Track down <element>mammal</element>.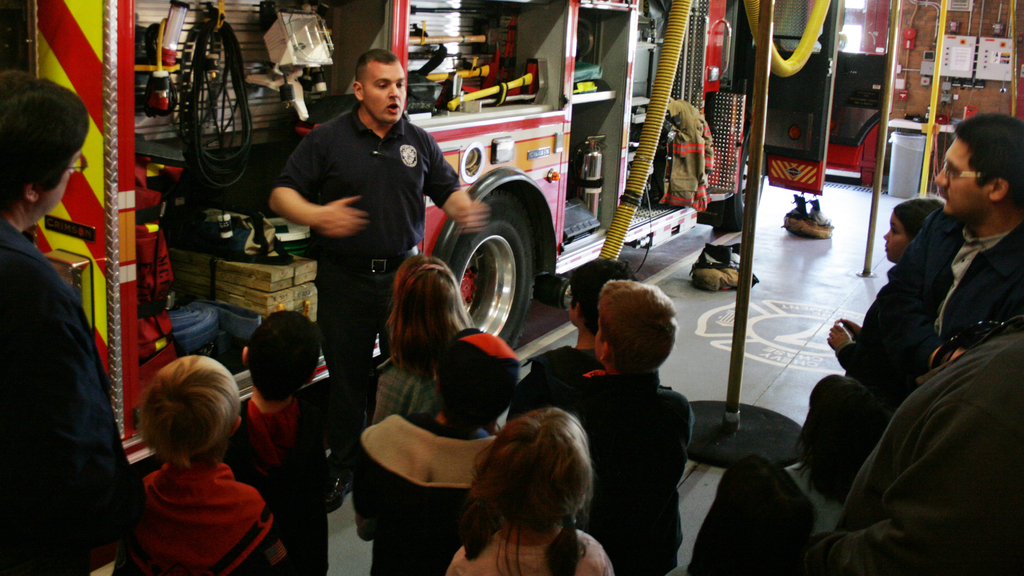
Tracked to BBox(853, 113, 1018, 406).
